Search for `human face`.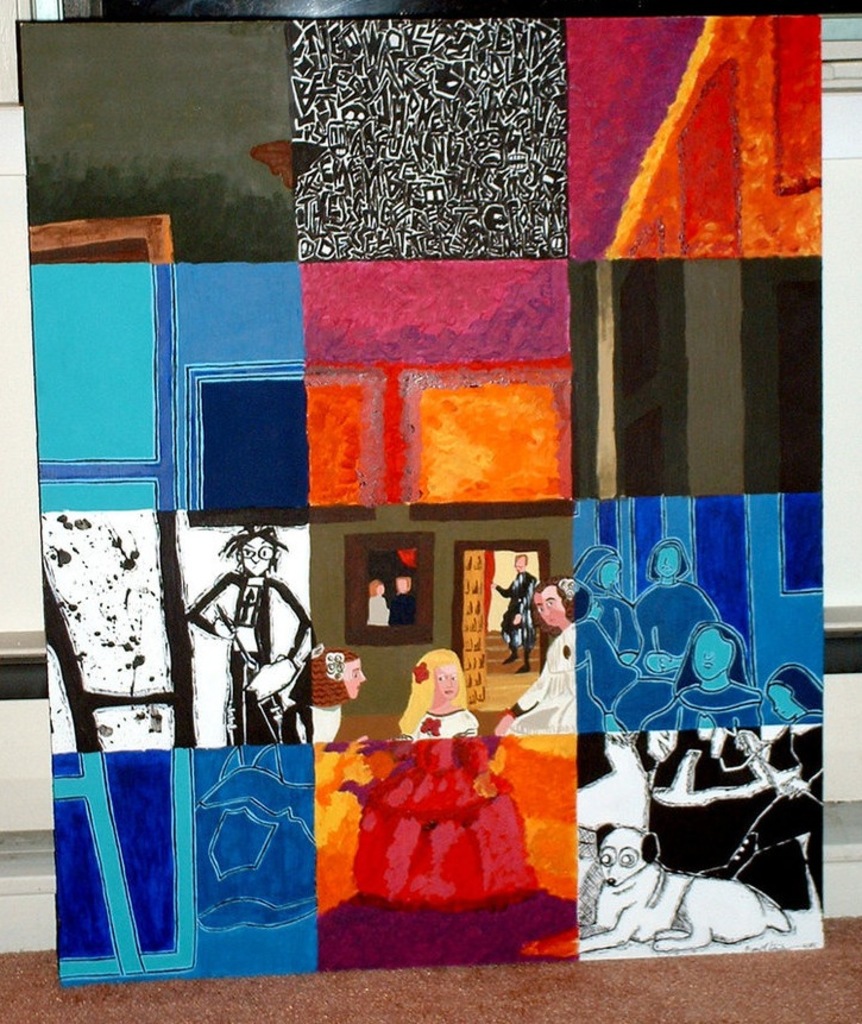
Found at BBox(688, 628, 725, 695).
